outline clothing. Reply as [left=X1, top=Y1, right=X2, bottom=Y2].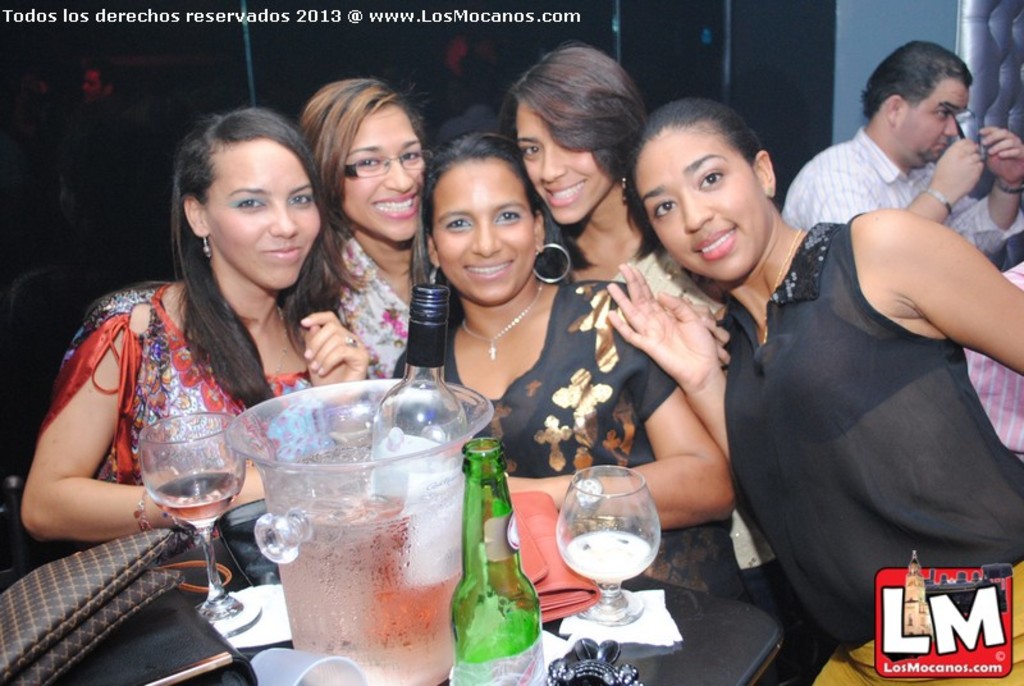
[left=28, top=276, right=306, bottom=497].
